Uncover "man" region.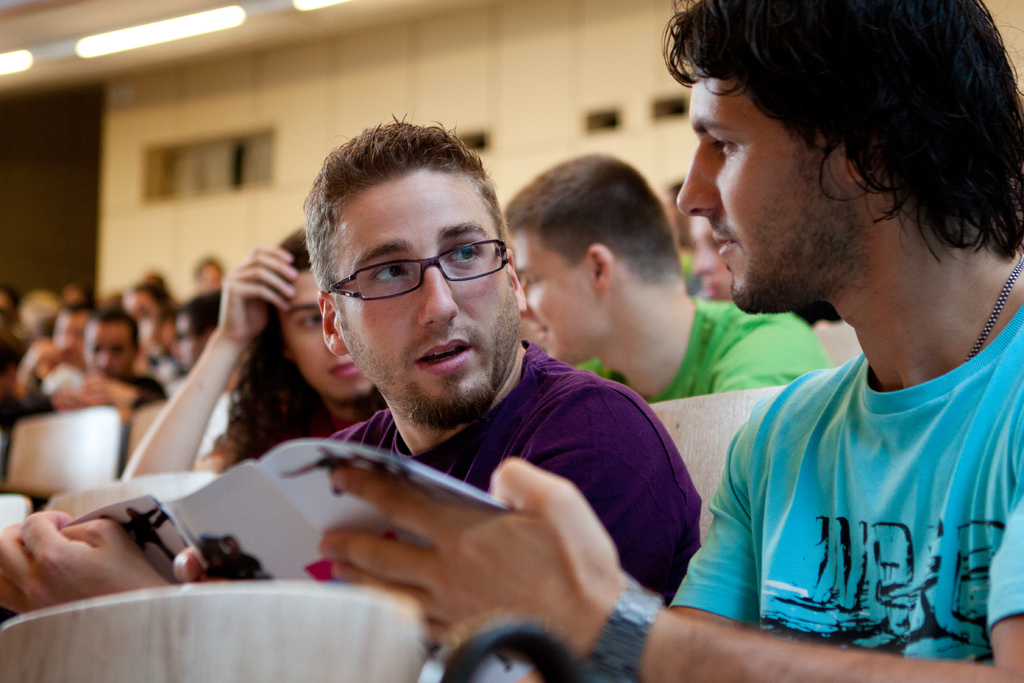
Uncovered: <box>321,0,1023,682</box>.
